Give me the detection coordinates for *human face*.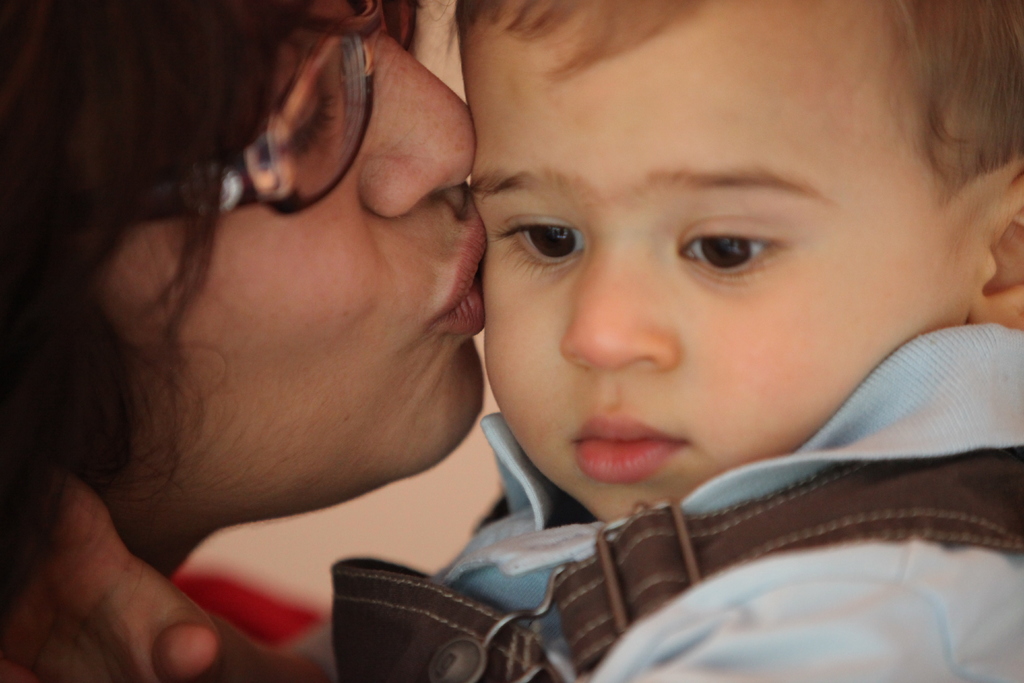
{"left": 452, "top": 1, "right": 973, "bottom": 519}.
